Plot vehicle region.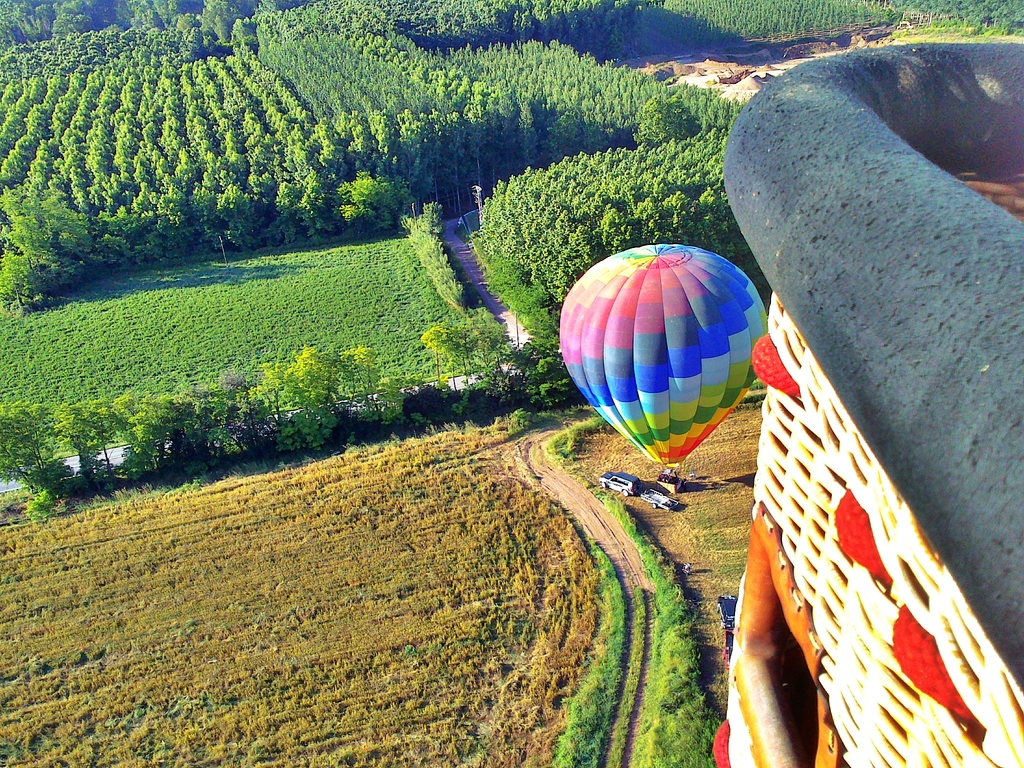
Plotted at Rect(637, 481, 684, 511).
